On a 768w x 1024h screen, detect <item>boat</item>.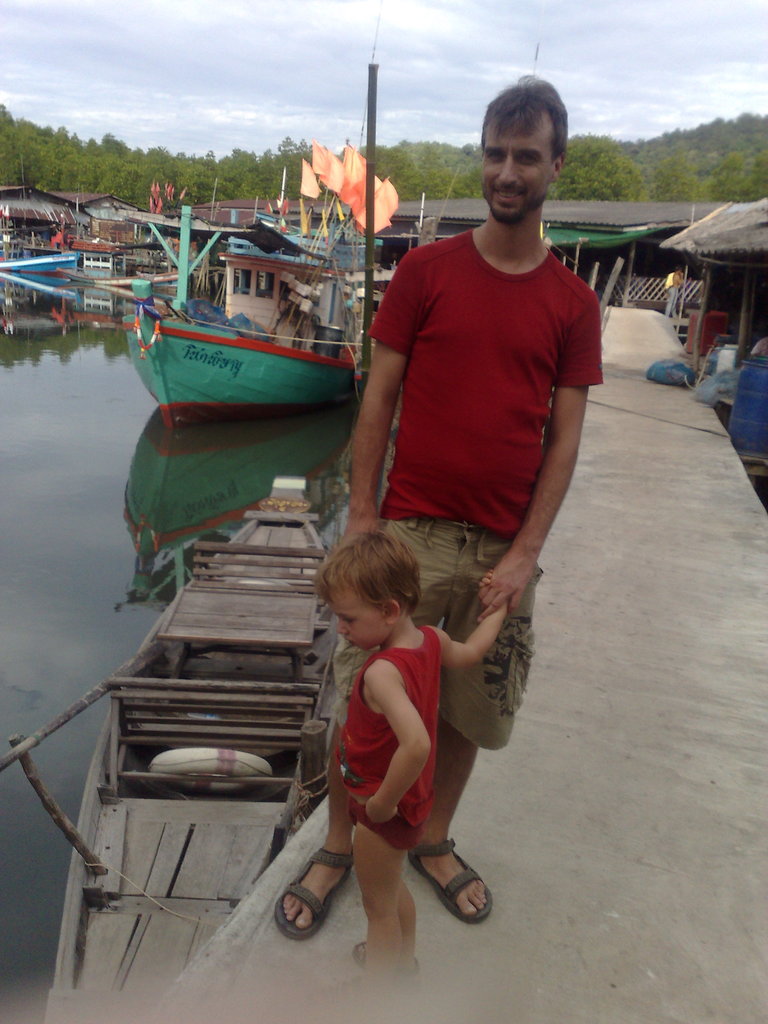
left=63, top=245, right=180, bottom=282.
